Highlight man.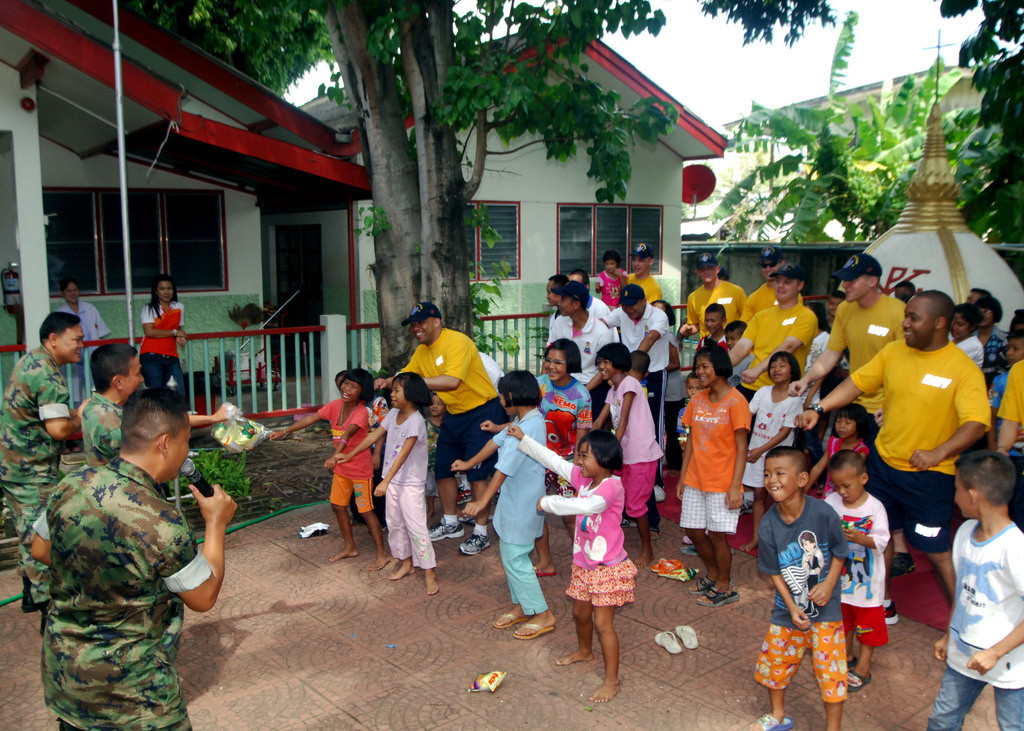
Highlighted region: (x1=364, y1=302, x2=509, y2=557).
